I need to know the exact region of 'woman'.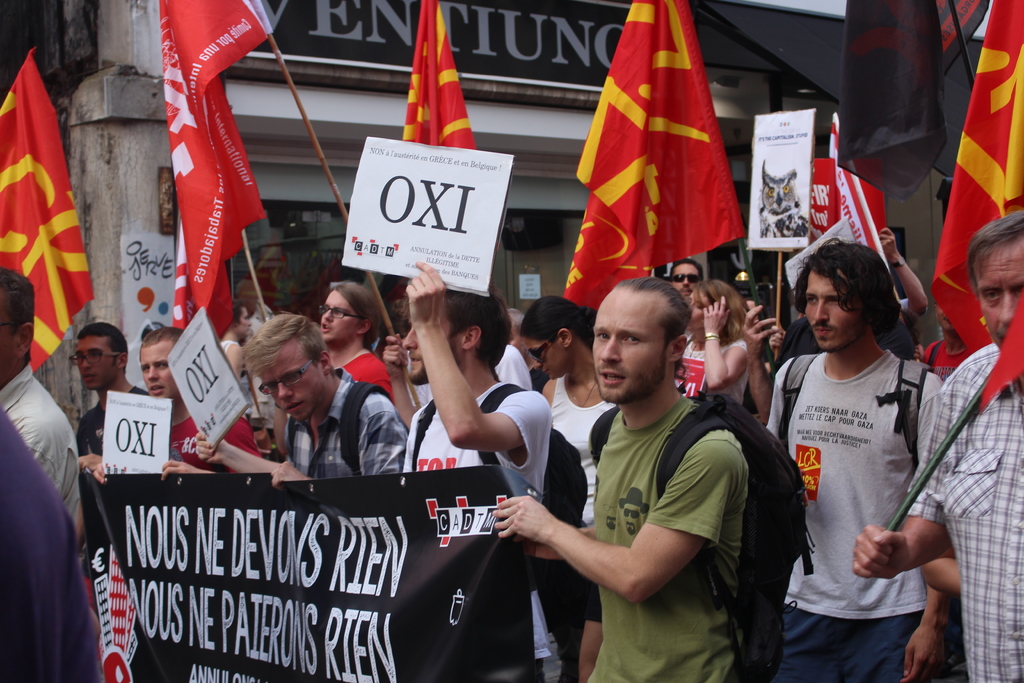
Region: Rect(235, 281, 276, 331).
